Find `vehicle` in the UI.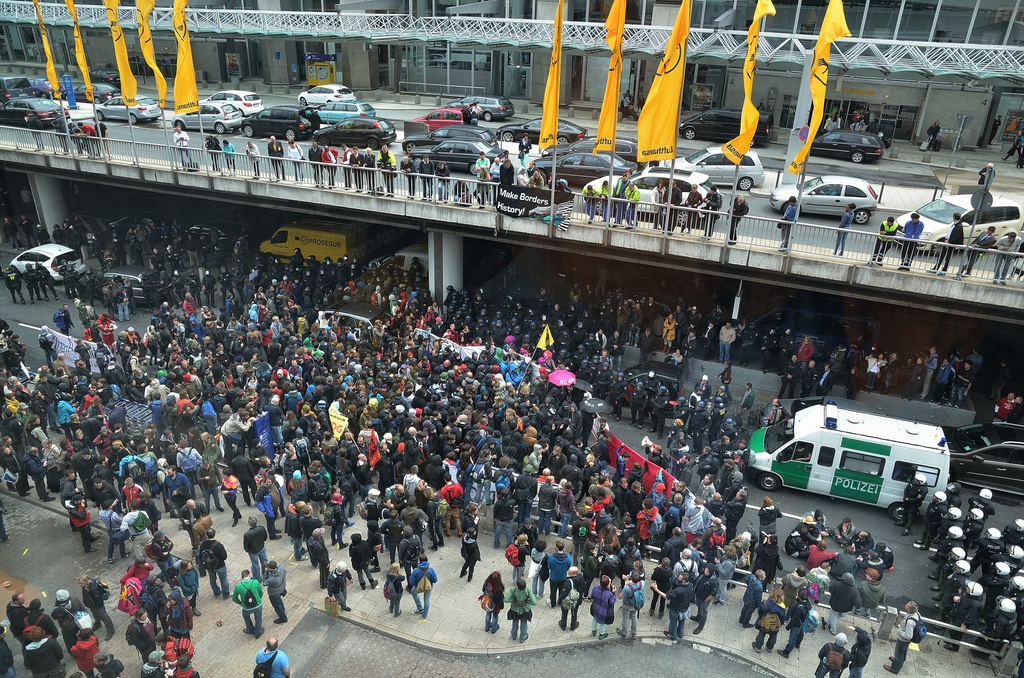
UI element at 391 247 432 276.
